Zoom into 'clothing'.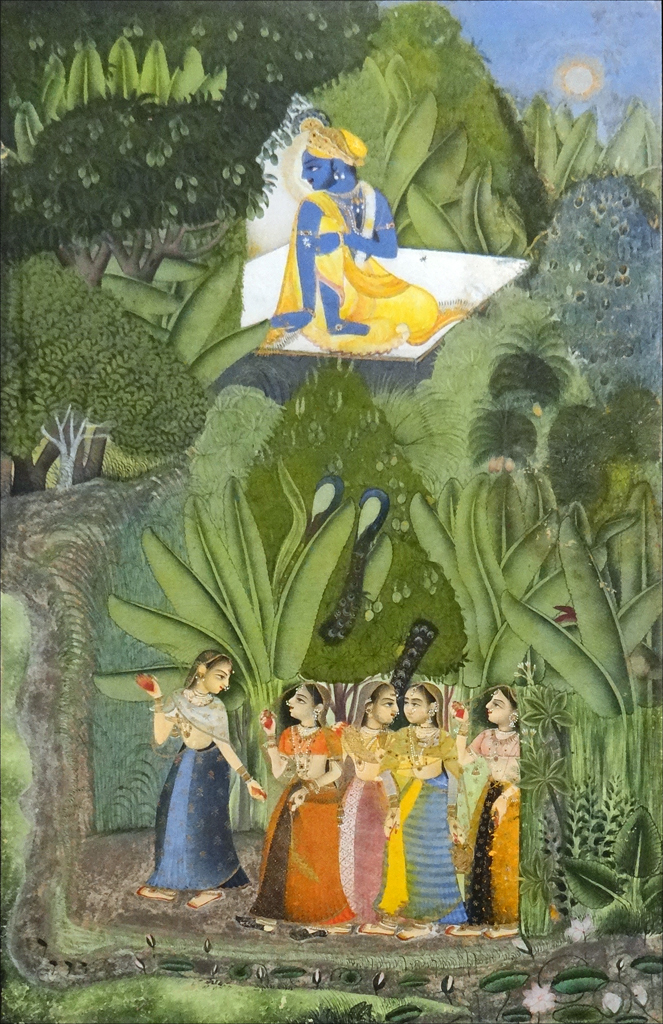
Zoom target: (x1=370, y1=682, x2=467, y2=923).
